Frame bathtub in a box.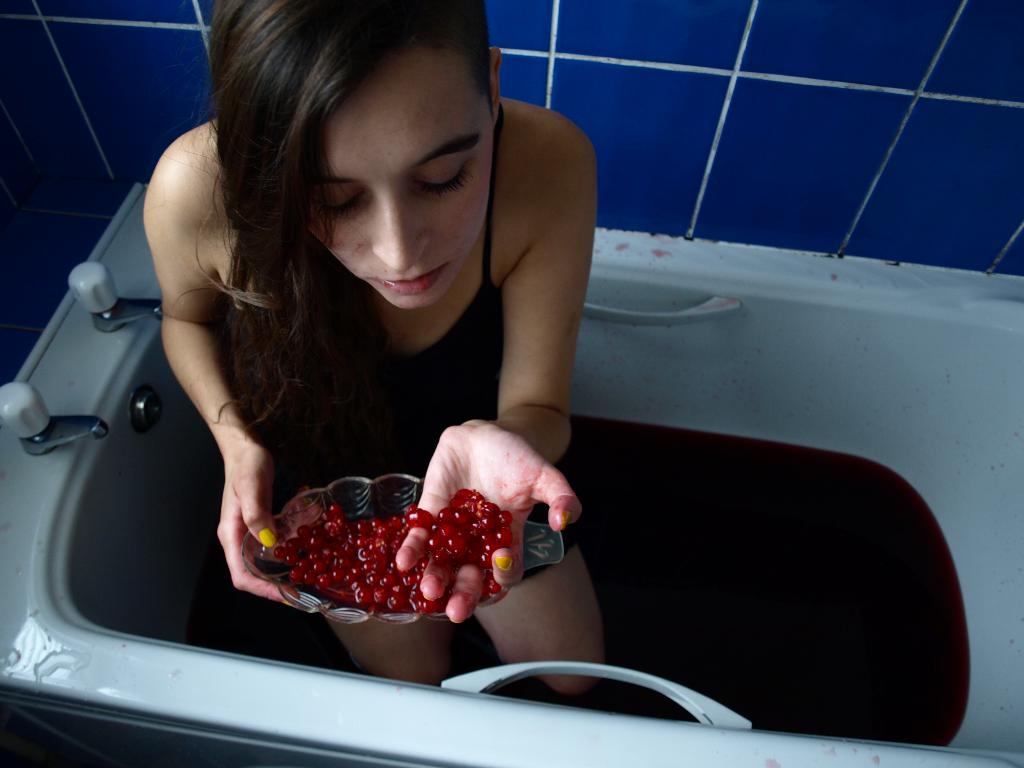
bbox=(0, 184, 1023, 767).
